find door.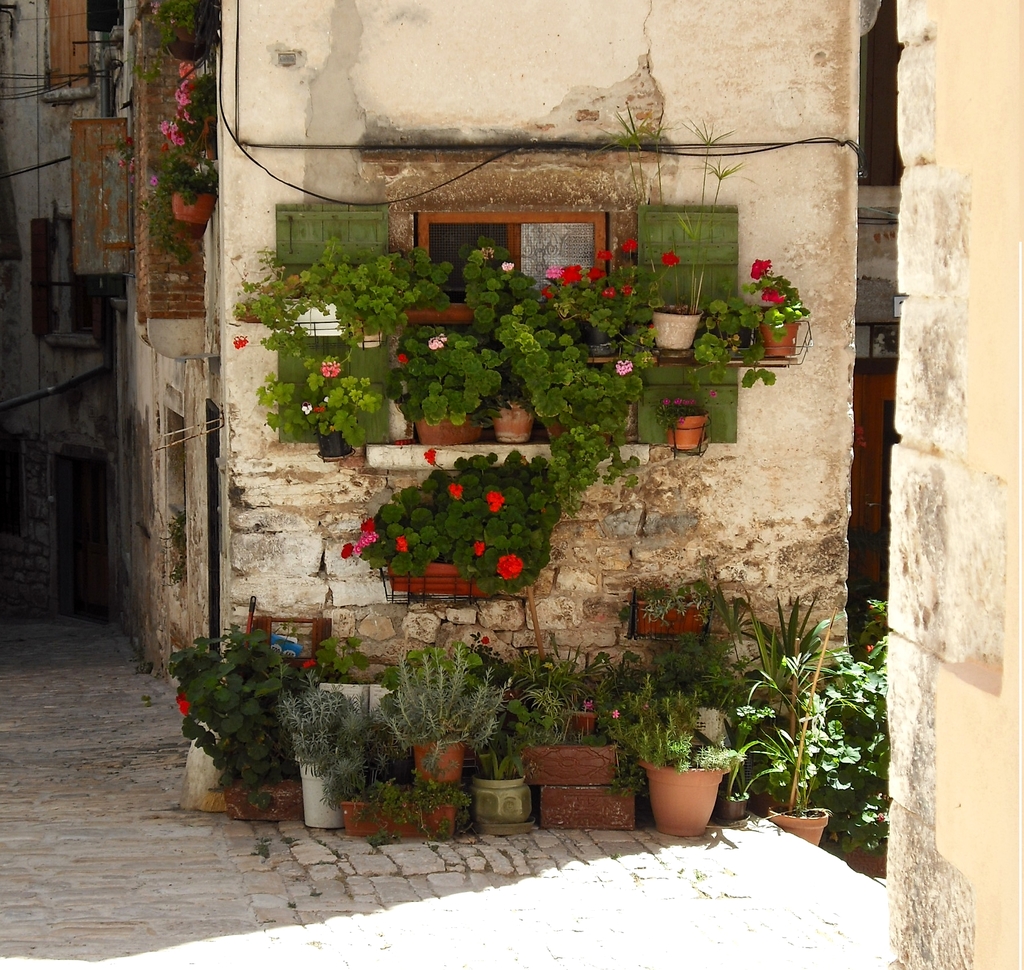
[852, 368, 896, 653].
